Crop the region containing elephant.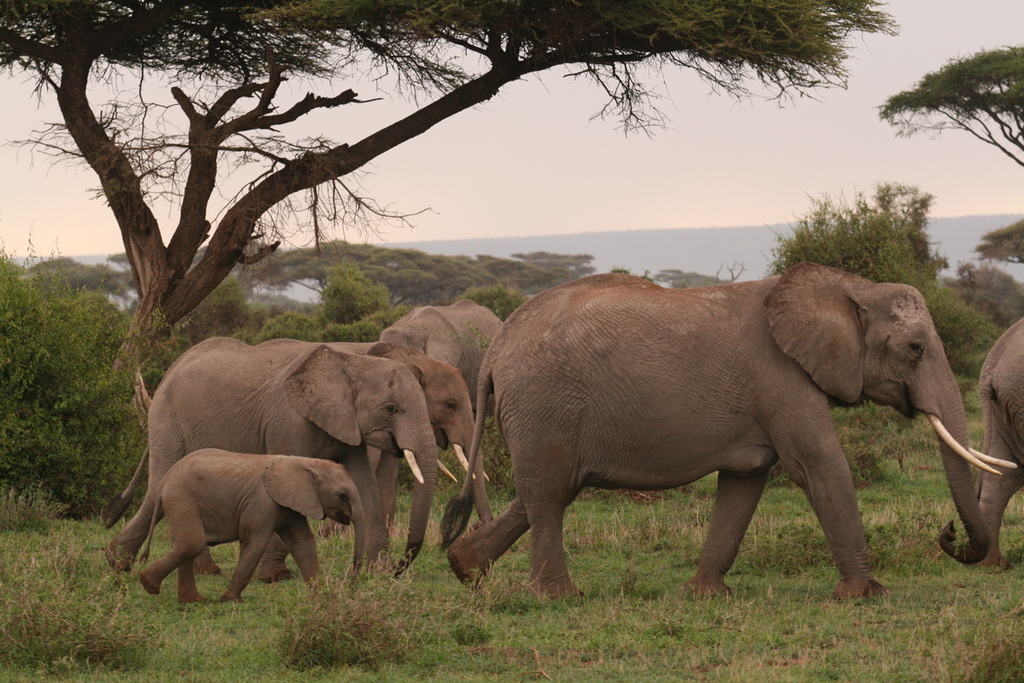
Crop region: x1=134, y1=452, x2=376, y2=613.
